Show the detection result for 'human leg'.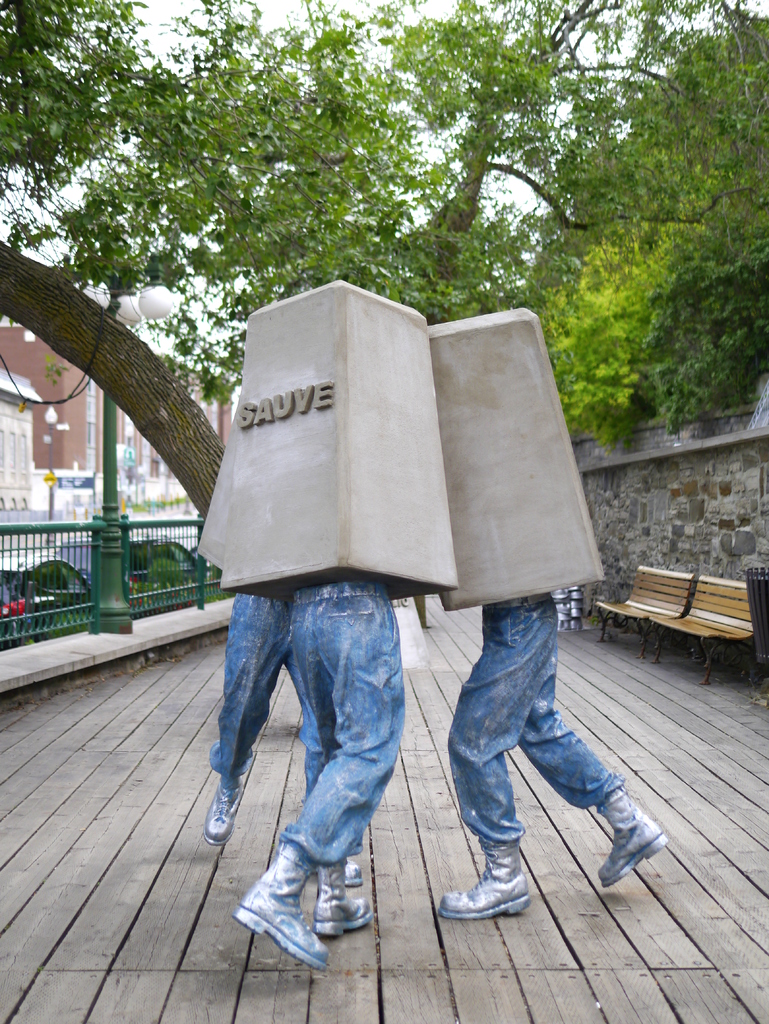
{"x1": 441, "y1": 593, "x2": 556, "y2": 916}.
